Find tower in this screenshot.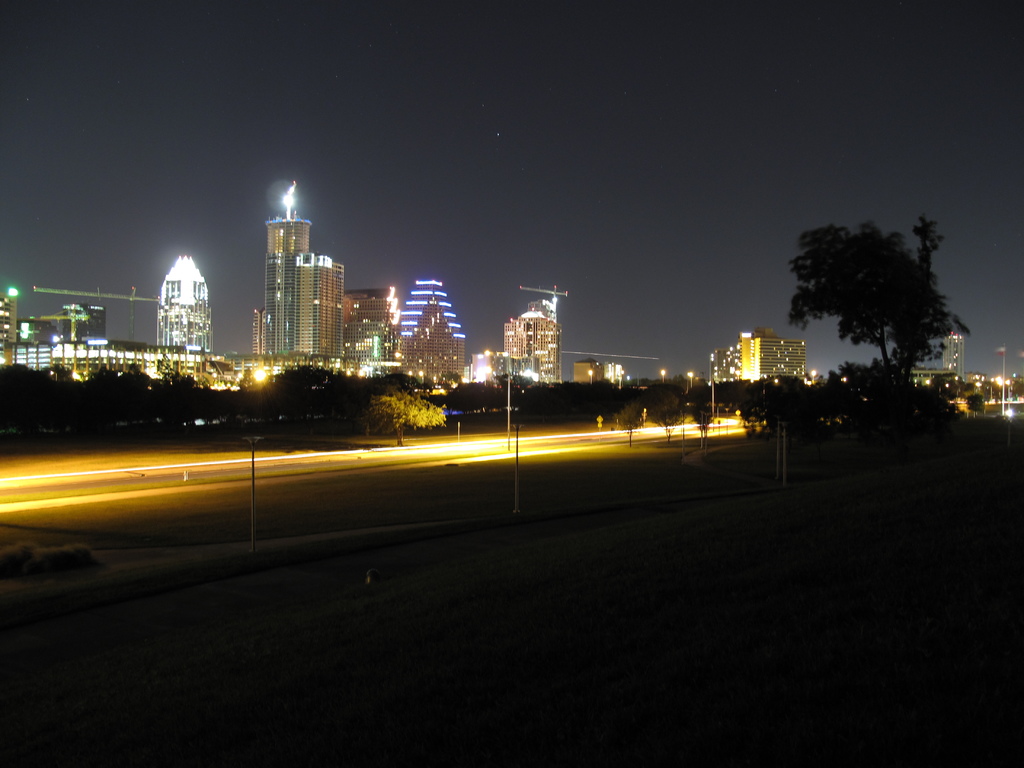
The bounding box for tower is [348, 280, 397, 395].
